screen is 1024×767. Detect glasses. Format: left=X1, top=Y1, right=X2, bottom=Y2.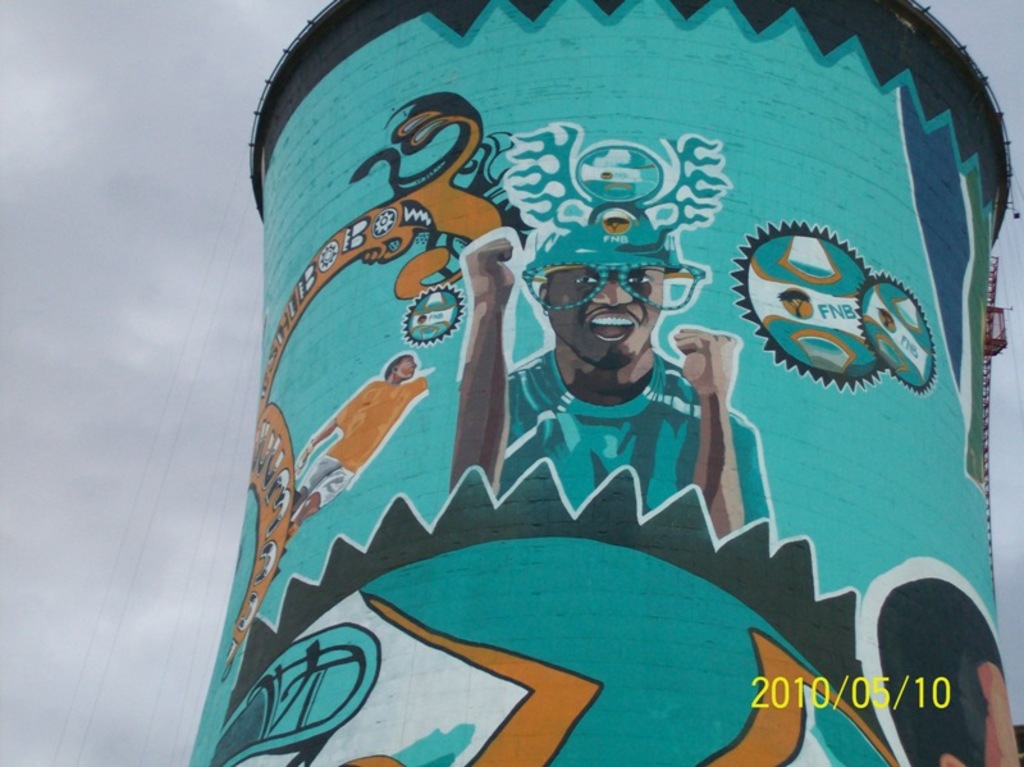
left=518, top=264, right=708, bottom=310.
